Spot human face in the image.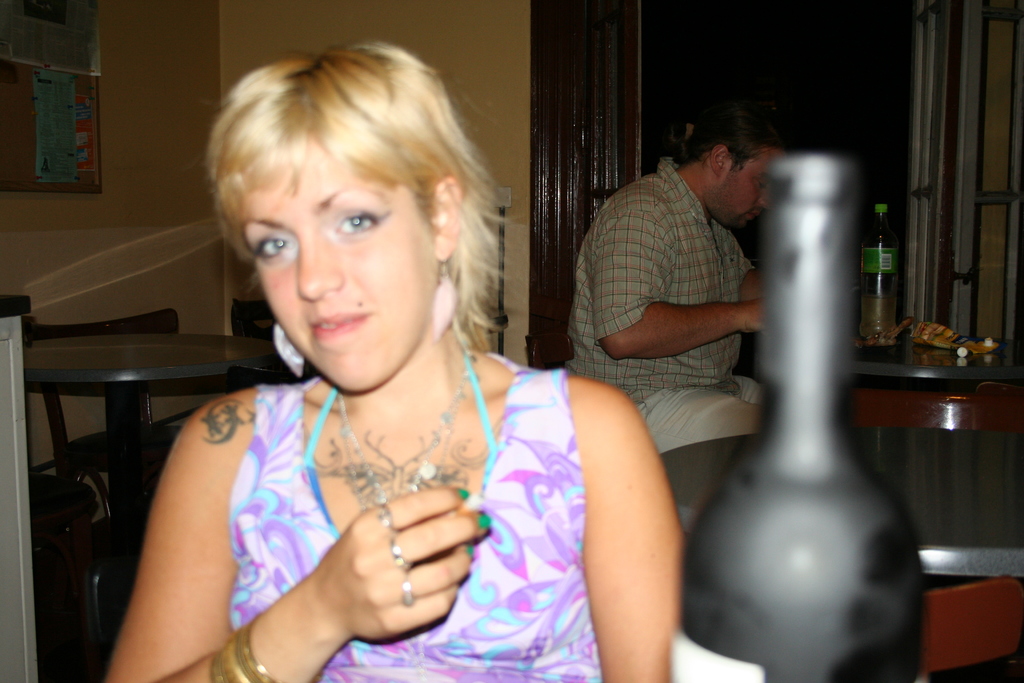
human face found at 236/135/436/397.
